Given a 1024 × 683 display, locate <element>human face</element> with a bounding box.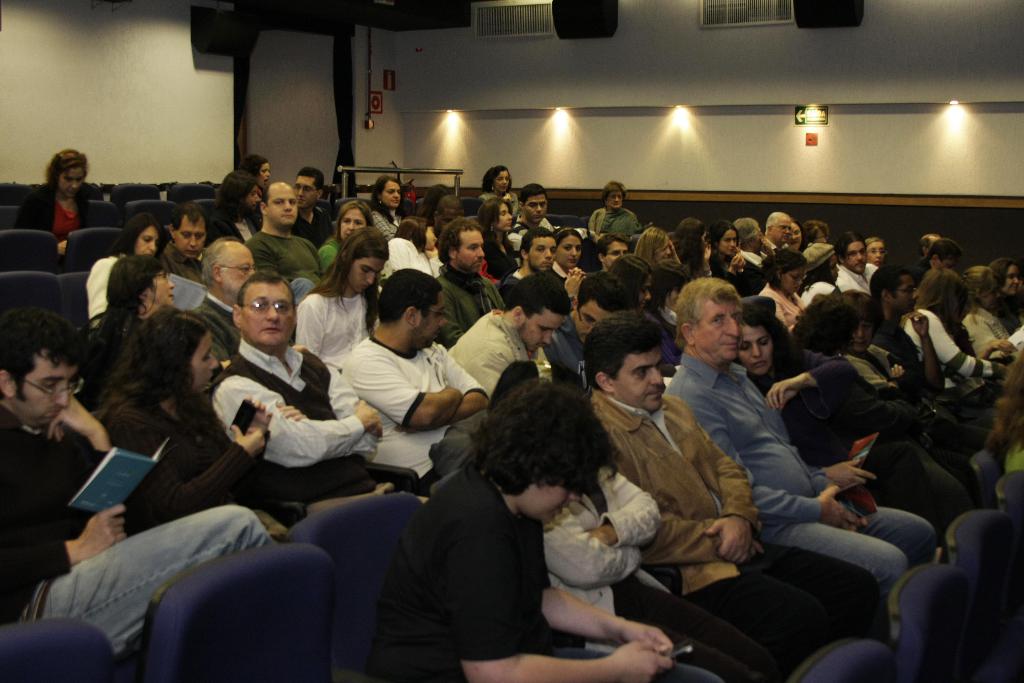
Located: [left=181, top=222, right=207, bottom=257].
